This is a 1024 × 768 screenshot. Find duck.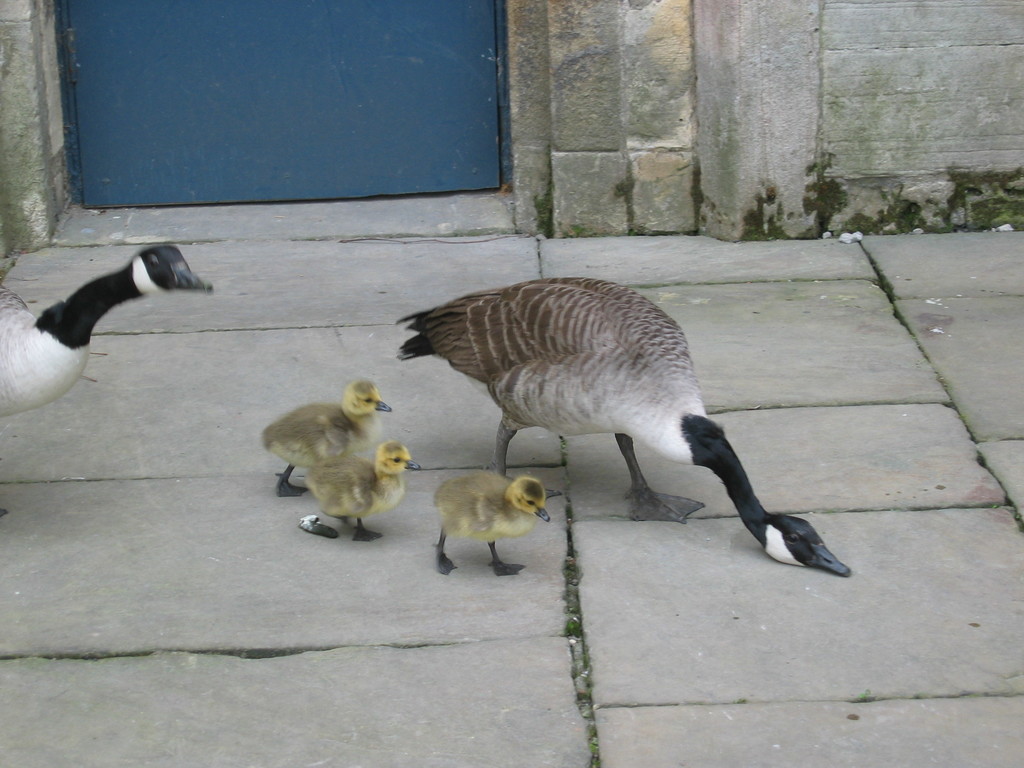
Bounding box: select_region(292, 438, 423, 550).
